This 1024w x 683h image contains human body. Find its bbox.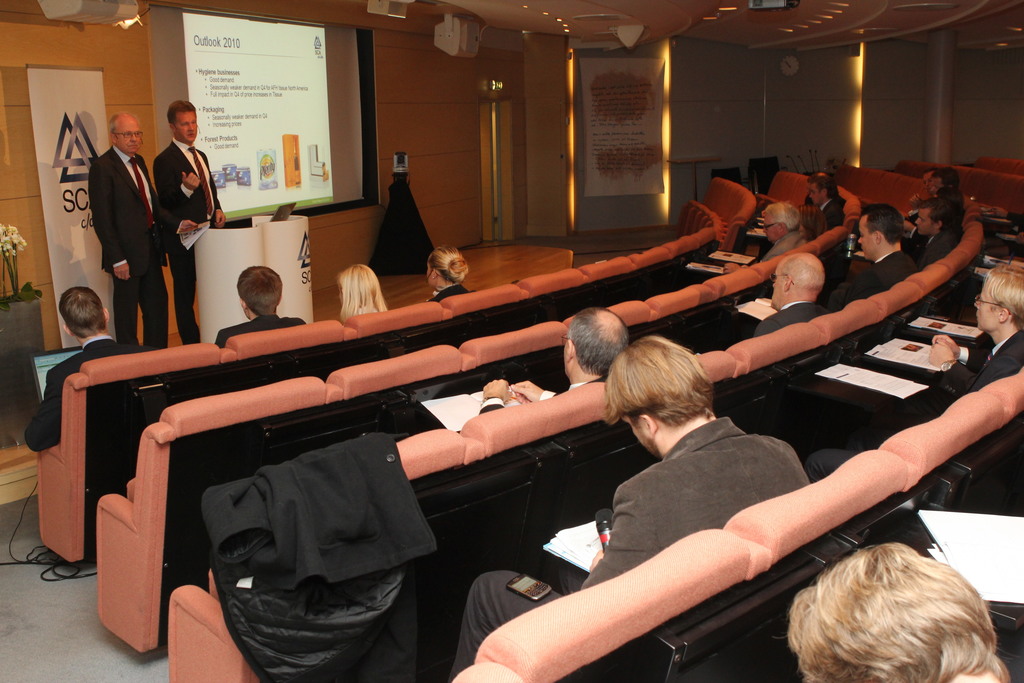
<region>458, 422, 808, 675</region>.
